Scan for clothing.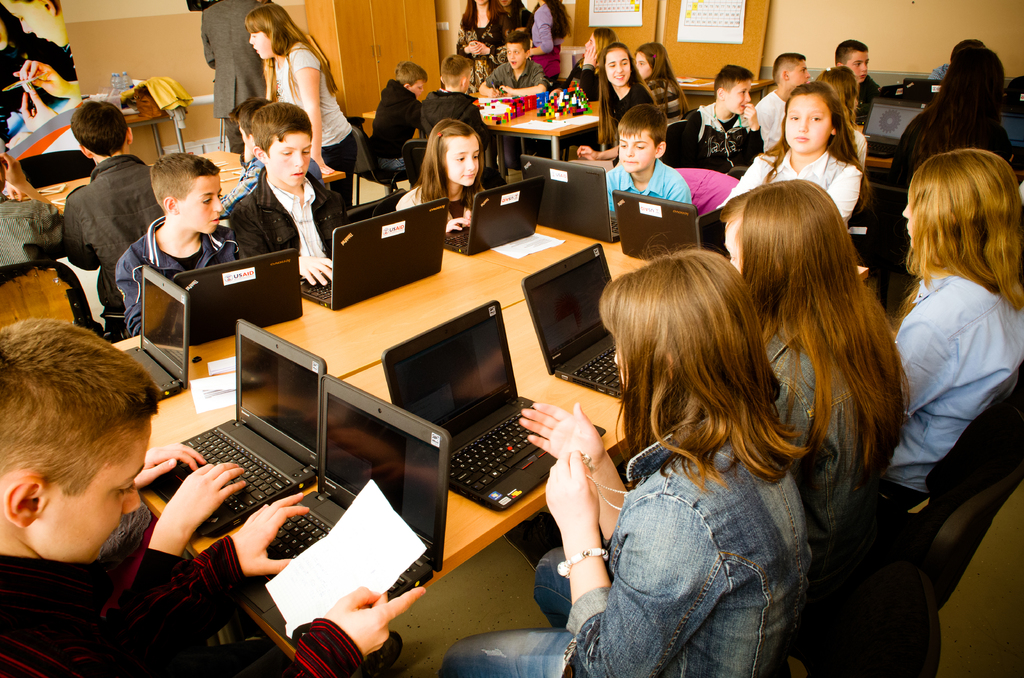
Scan result: pyautogui.locateOnScreen(440, 423, 812, 677).
